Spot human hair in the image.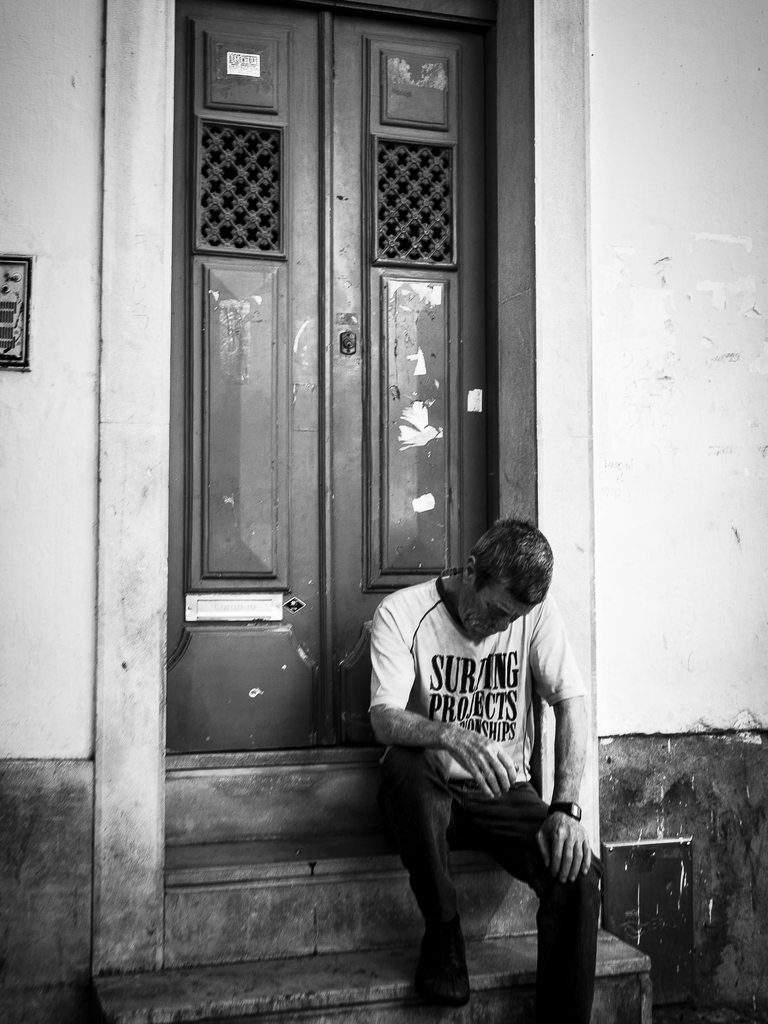
human hair found at <box>451,524,559,627</box>.
